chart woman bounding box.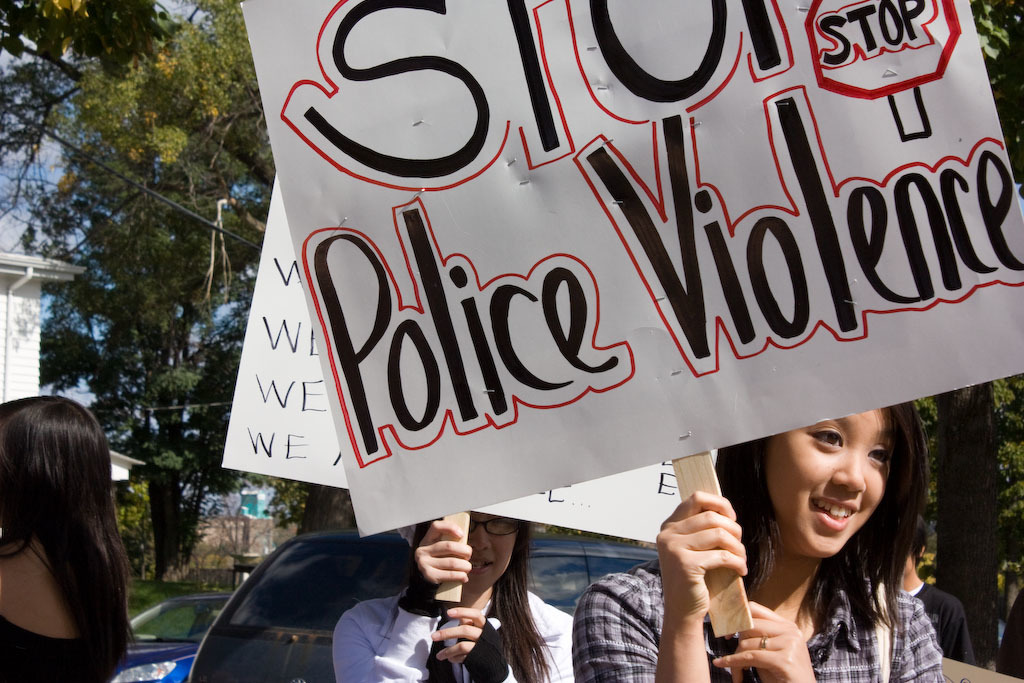
Charted: x1=0 y1=373 x2=146 y2=677.
